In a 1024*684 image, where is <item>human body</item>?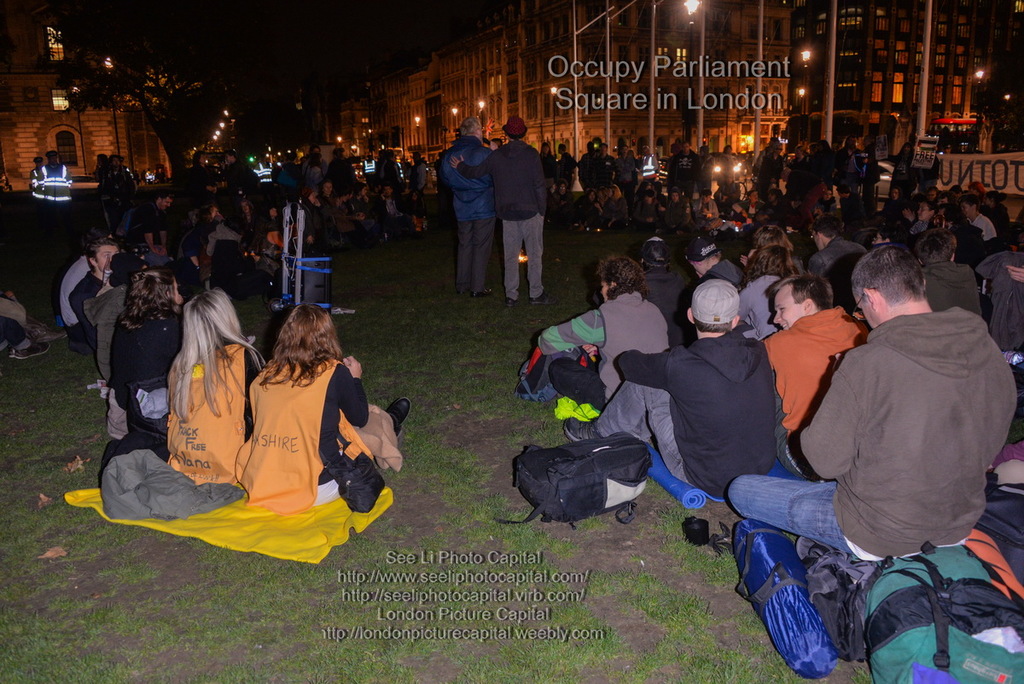
bbox(32, 166, 45, 207).
